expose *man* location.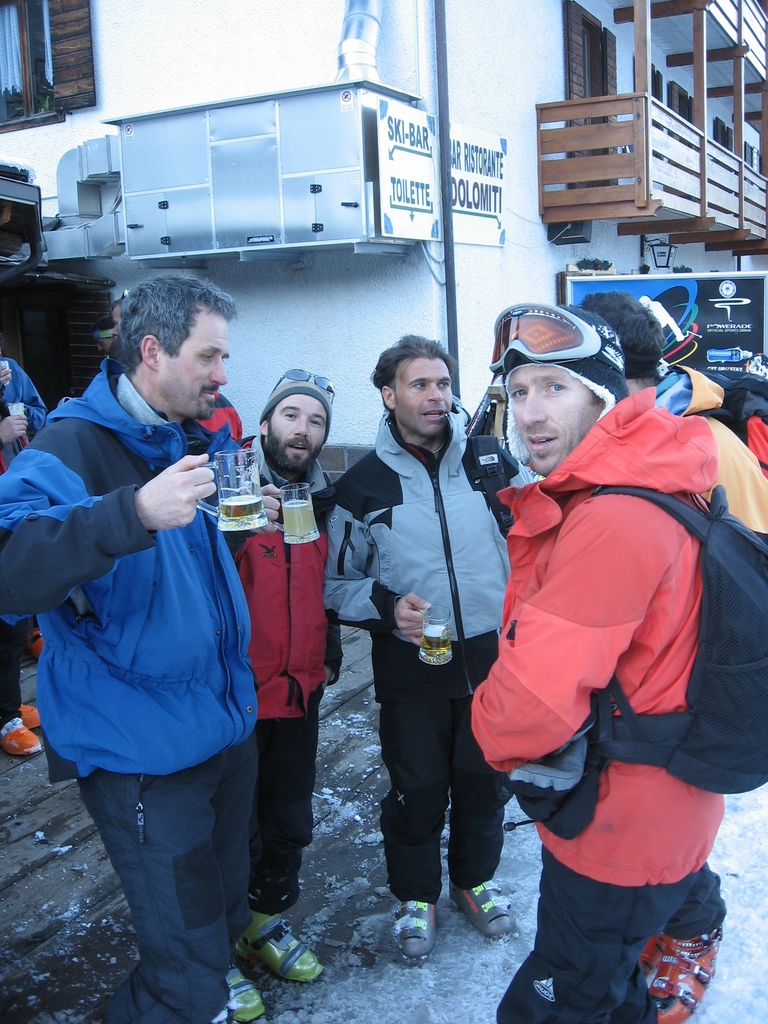
Exposed at 20:251:285:978.
